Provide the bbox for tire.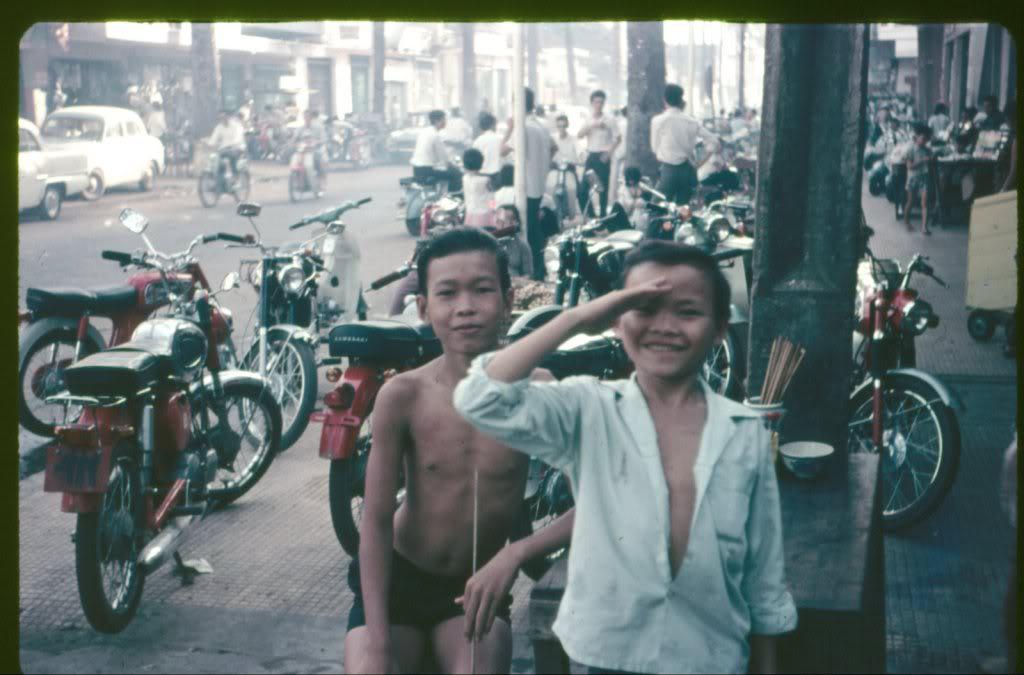
(left=868, top=168, right=884, bottom=195).
